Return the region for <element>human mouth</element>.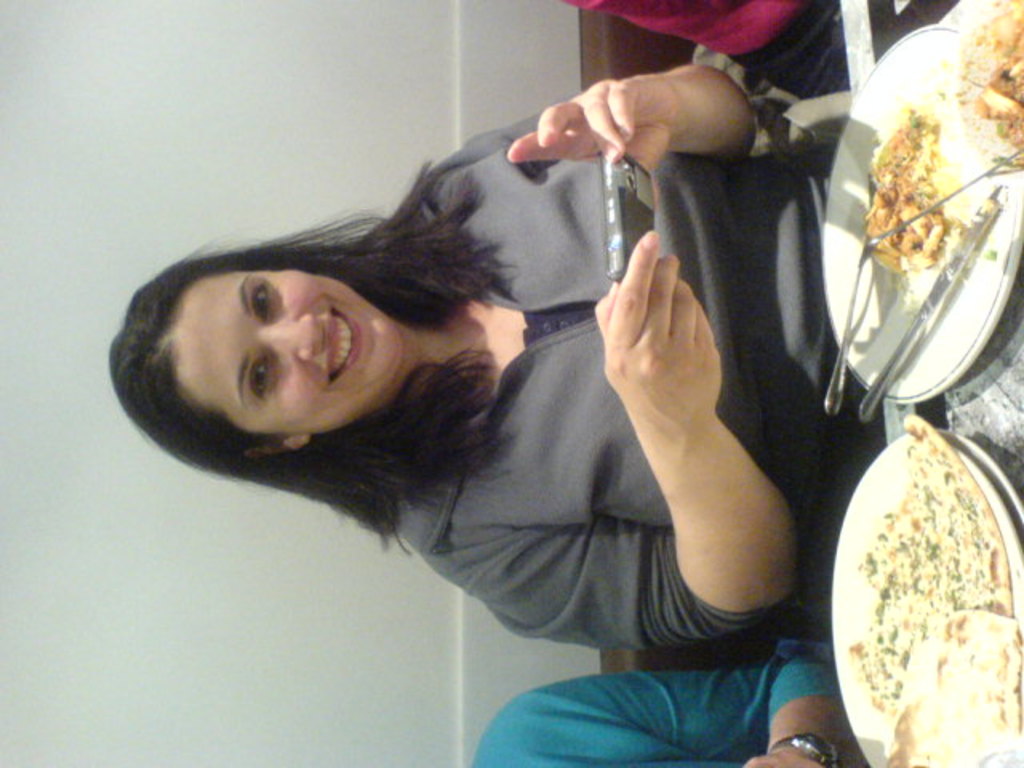
326,304,363,387.
